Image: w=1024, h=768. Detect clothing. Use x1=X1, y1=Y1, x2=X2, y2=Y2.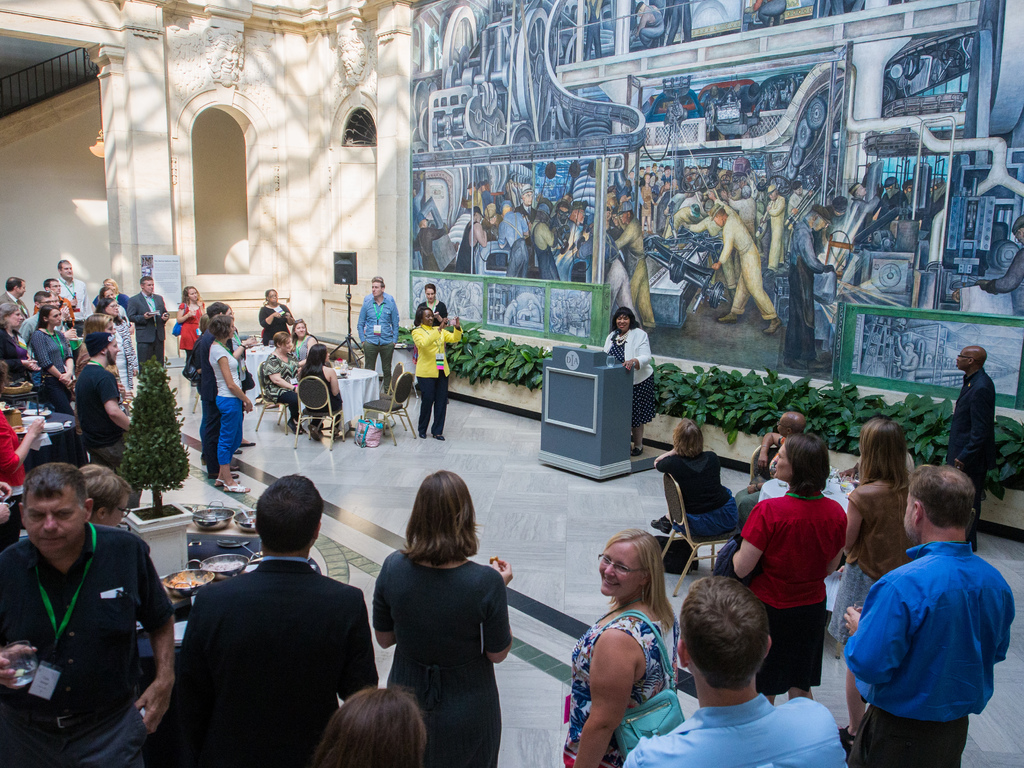
x1=214, y1=345, x2=242, y2=464.
